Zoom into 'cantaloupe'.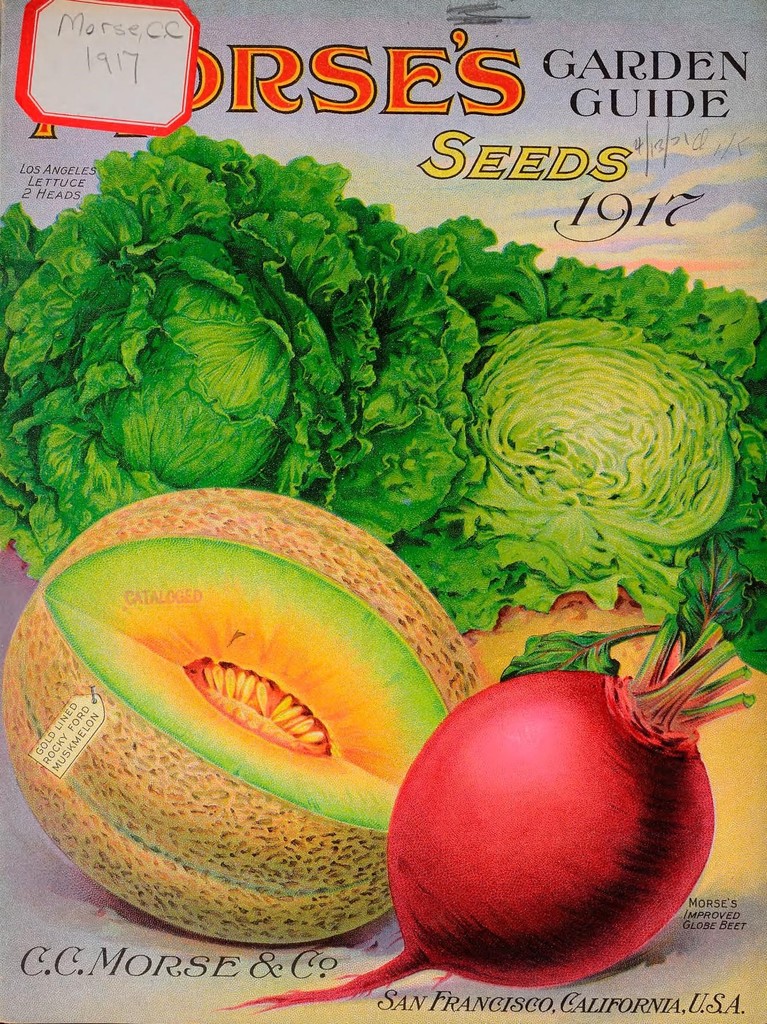
Zoom target: (0,489,487,948).
